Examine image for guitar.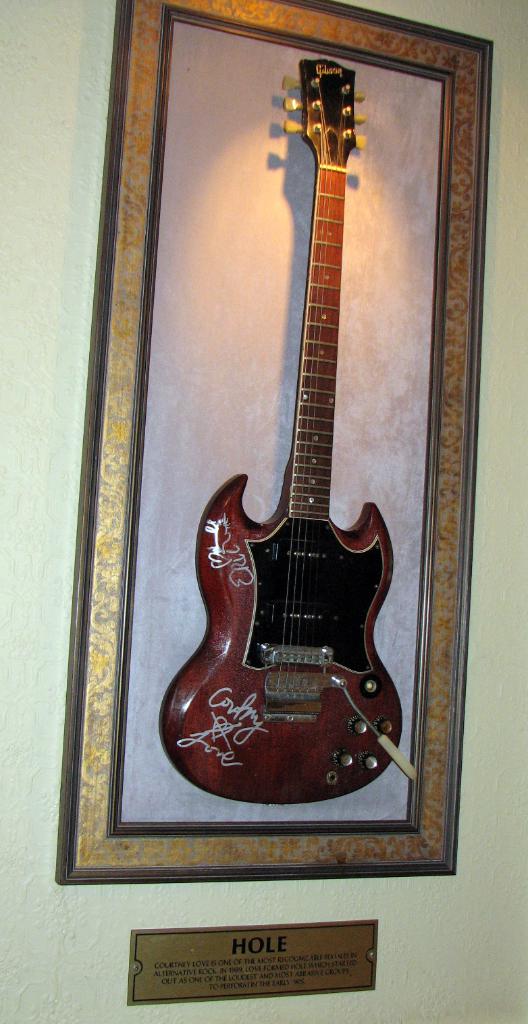
Examination result: crop(155, 65, 438, 861).
